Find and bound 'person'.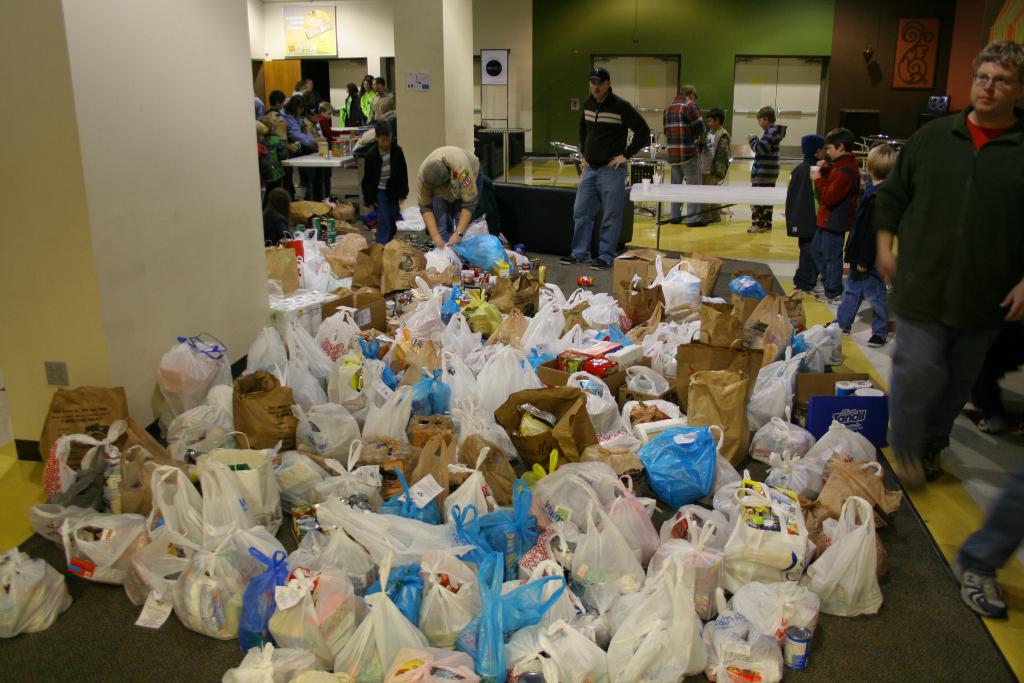
Bound: {"x1": 569, "y1": 56, "x2": 652, "y2": 270}.
